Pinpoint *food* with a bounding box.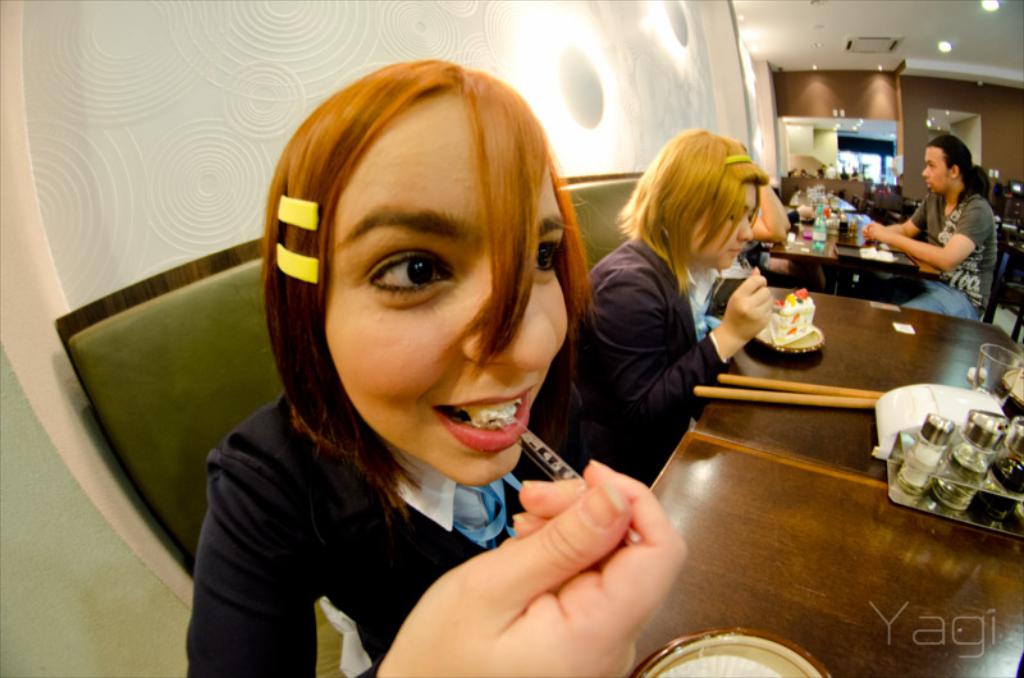
select_region(756, 288, 817, 348).
